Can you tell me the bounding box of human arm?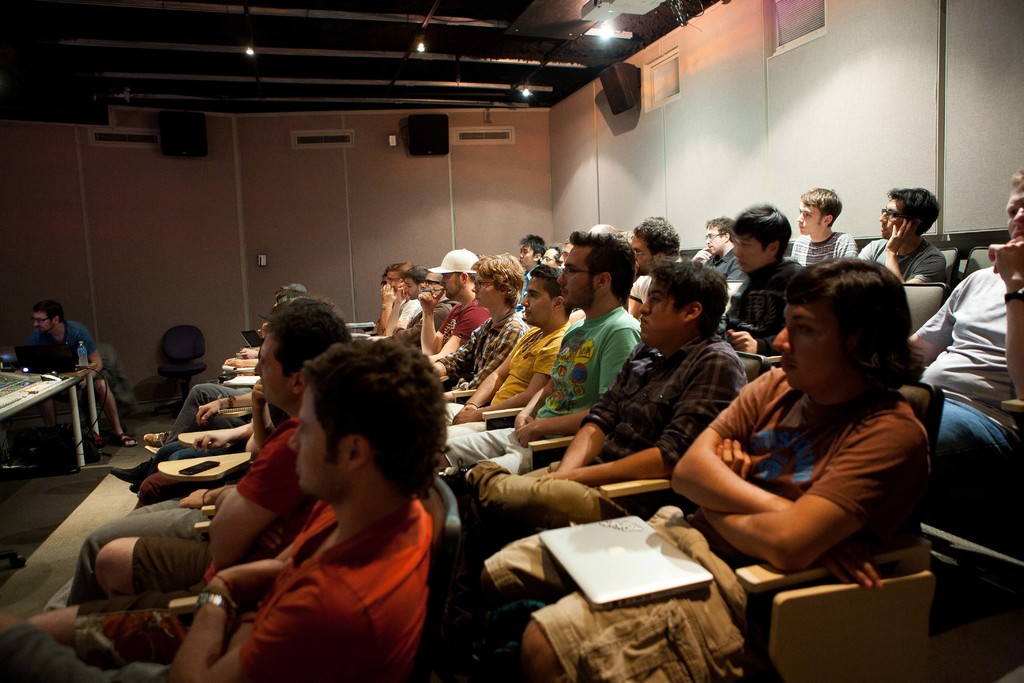
{"left": 852, "top": 240, "right": 873, "bottom": 263}.
